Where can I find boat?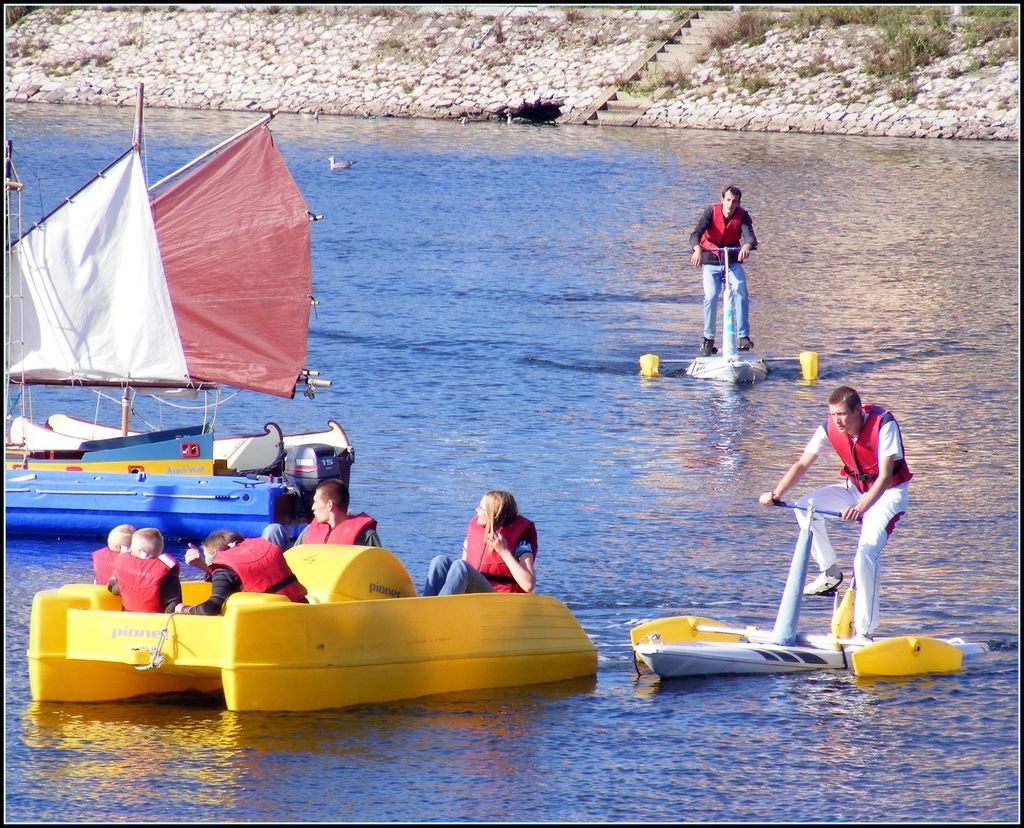
You can find it at 42,469,630,720.
